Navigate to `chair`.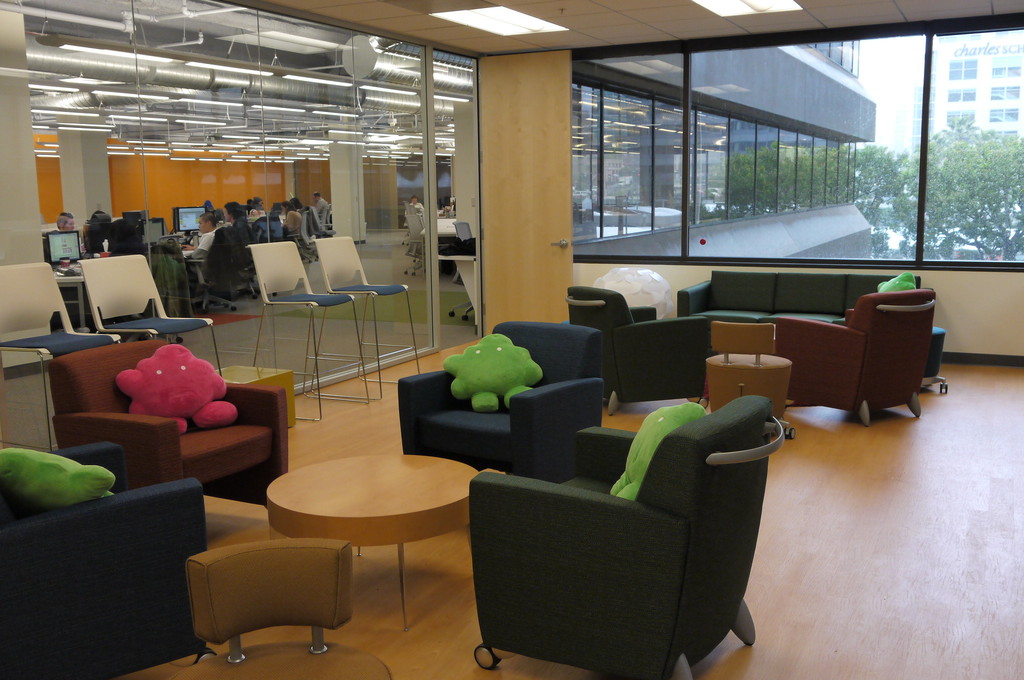
Navigation target: (left=307, top=234, right=422, bottom=400).
